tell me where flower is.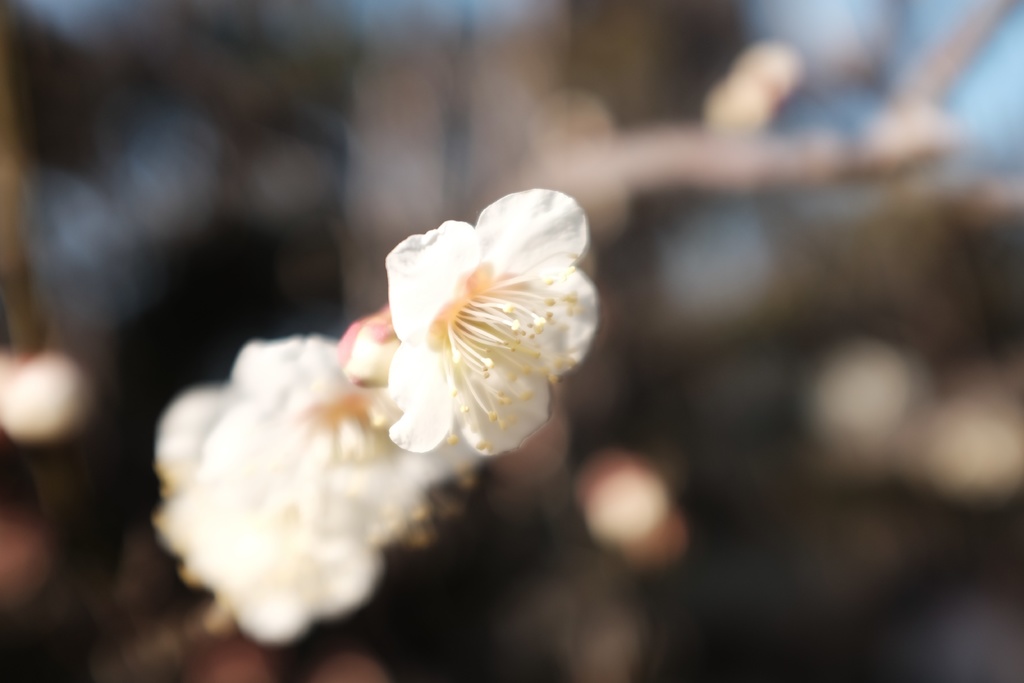
flower is at detection(152, 336, 468, 648).
